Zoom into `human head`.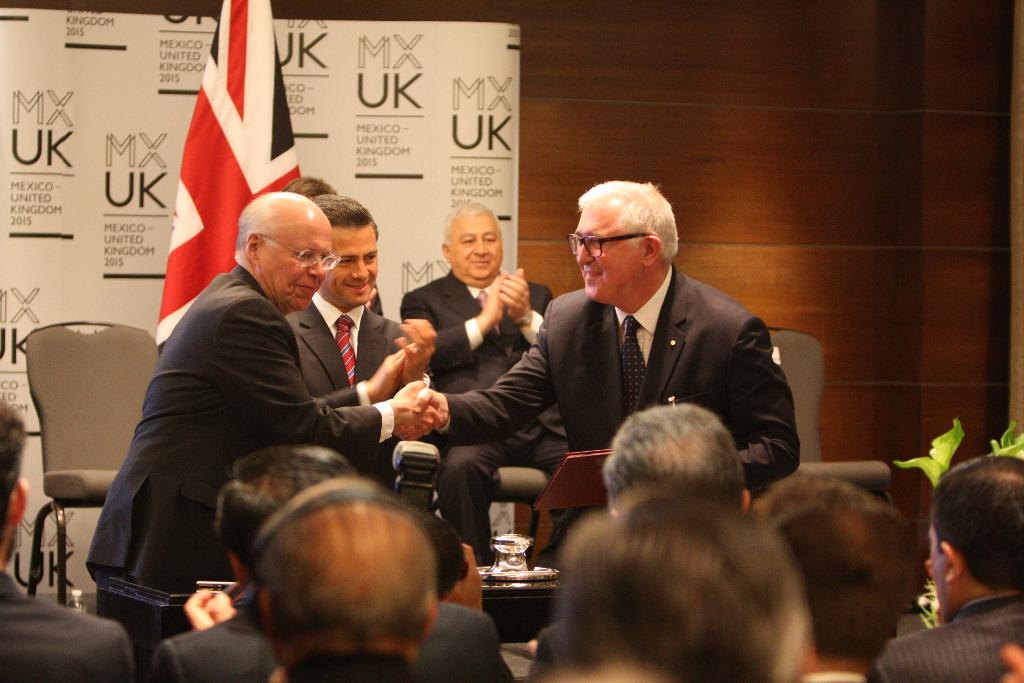
Zoom target: crop(0, 395, 30, 571).
